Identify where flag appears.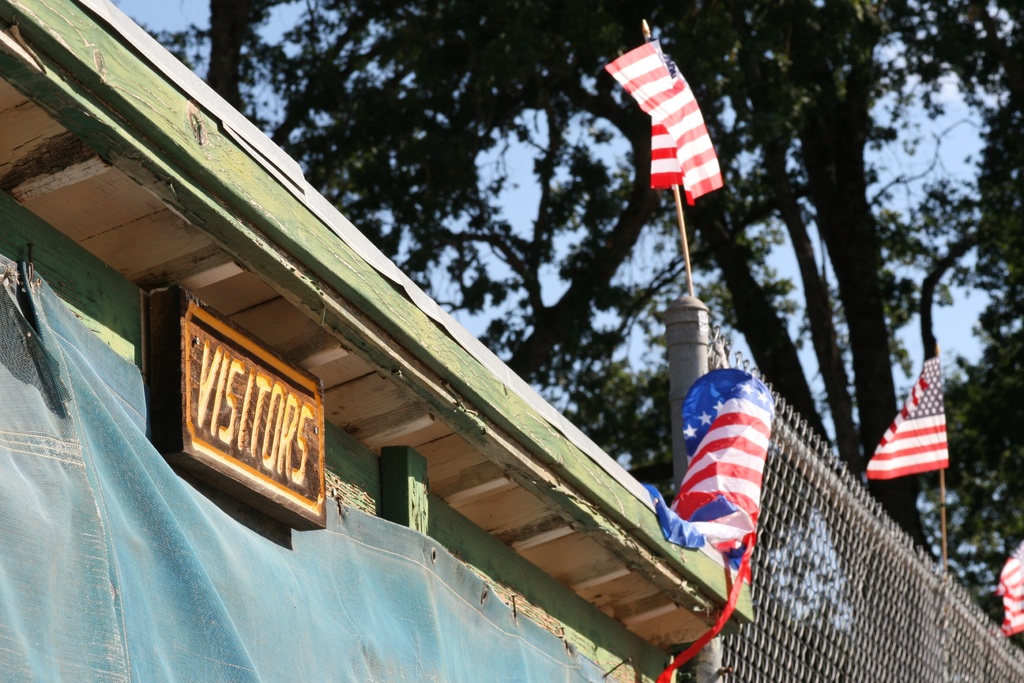
Appears at bbox=[867, 352, 949, 473].
